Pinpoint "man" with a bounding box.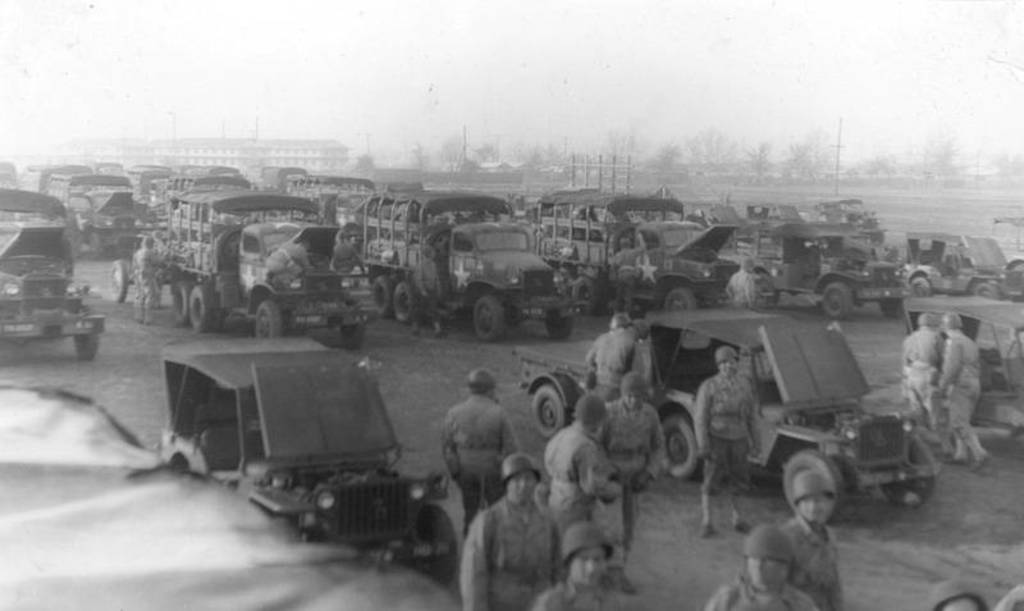
bbox=[703, 524, 814, 610].
